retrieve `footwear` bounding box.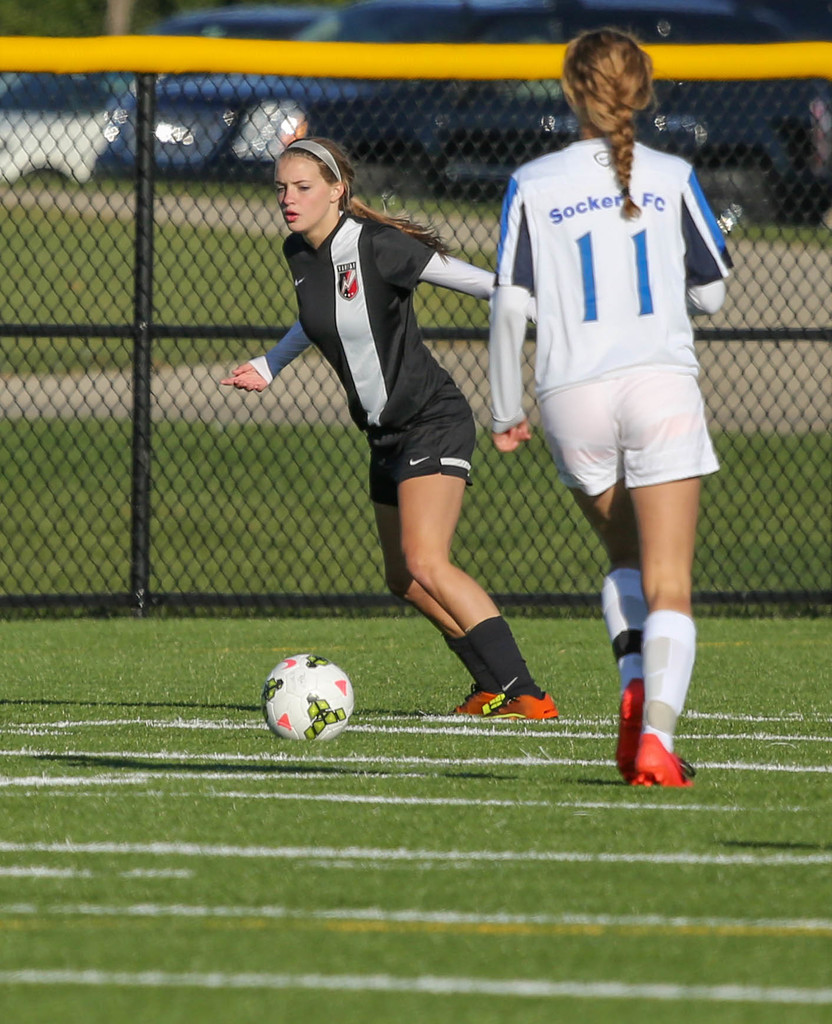
Bounding box: select_region(610, 678, 640, 776).
